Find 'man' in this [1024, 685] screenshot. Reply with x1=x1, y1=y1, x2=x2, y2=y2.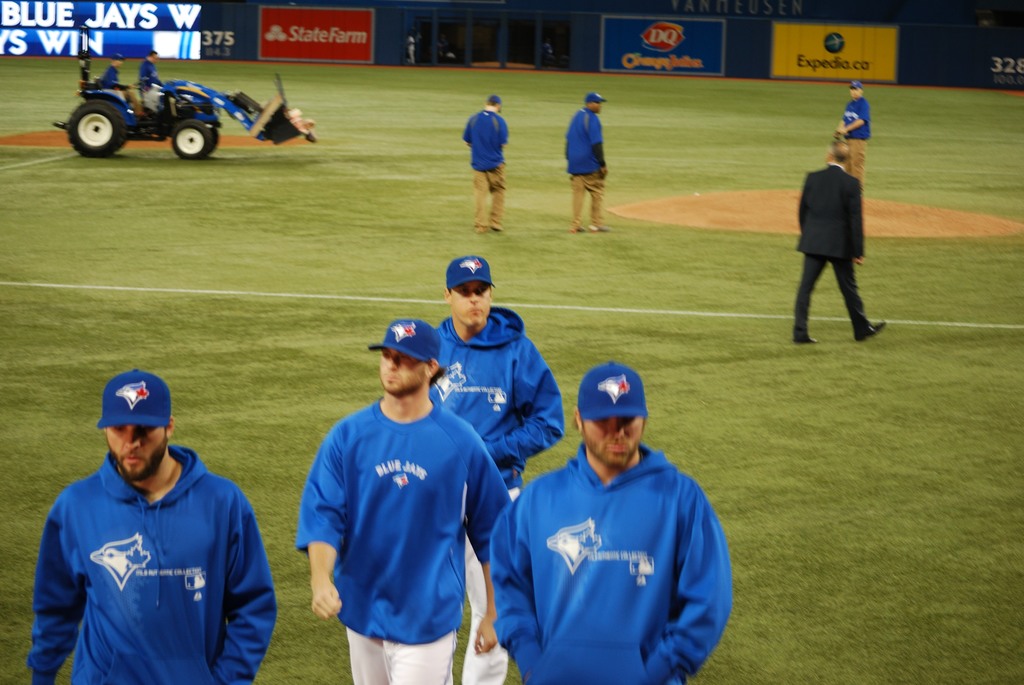
x1=462, y1=93, x2=511, y2=240.
